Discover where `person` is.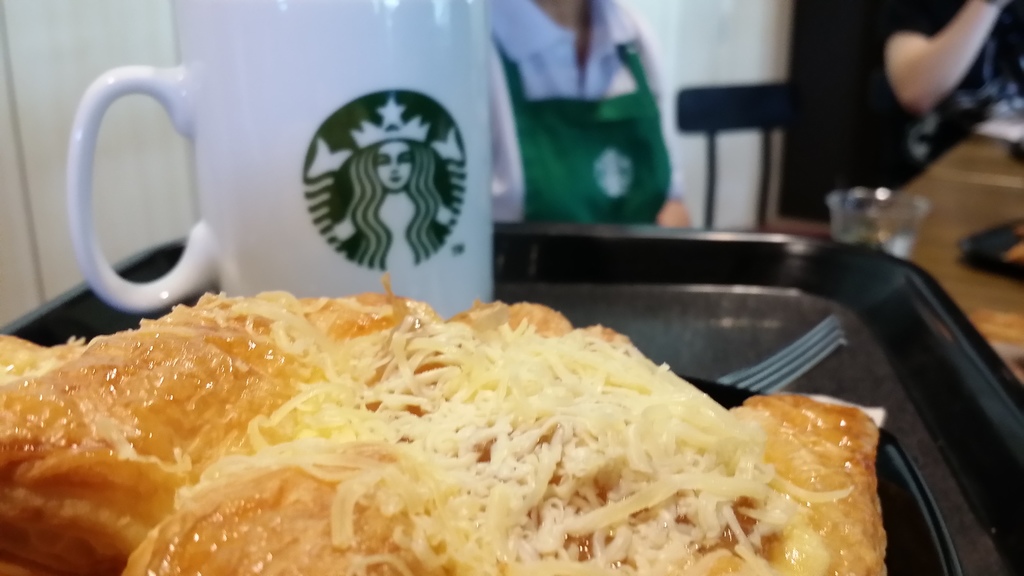
Discovered at bbox=[300, 87, 465, 269].
